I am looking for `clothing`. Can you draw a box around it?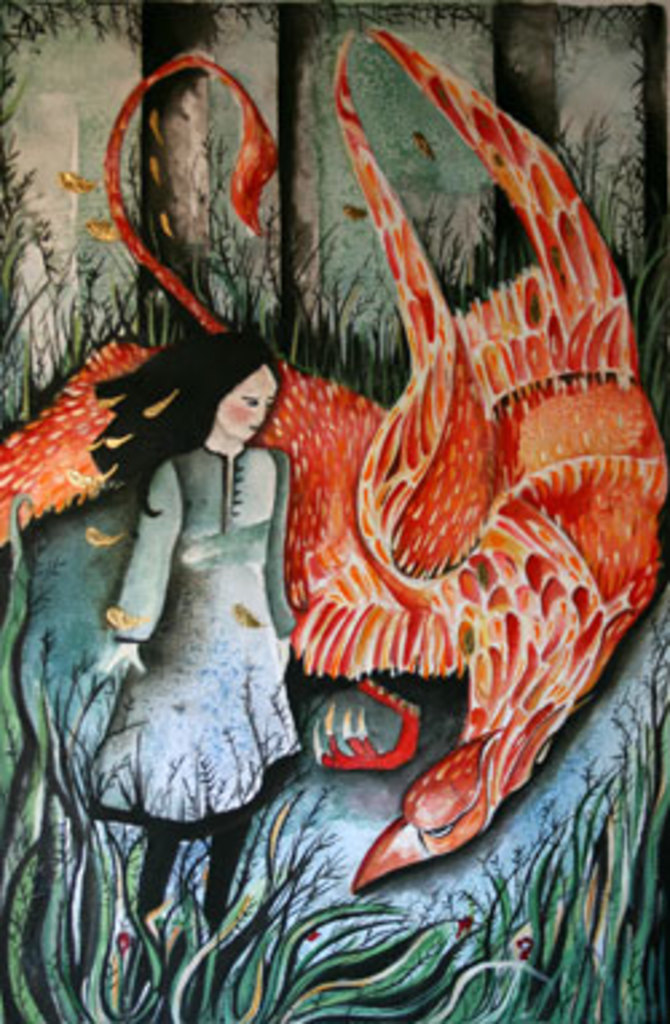
Sure, the bounding box is bbox=(83, 437, 359, 860).
